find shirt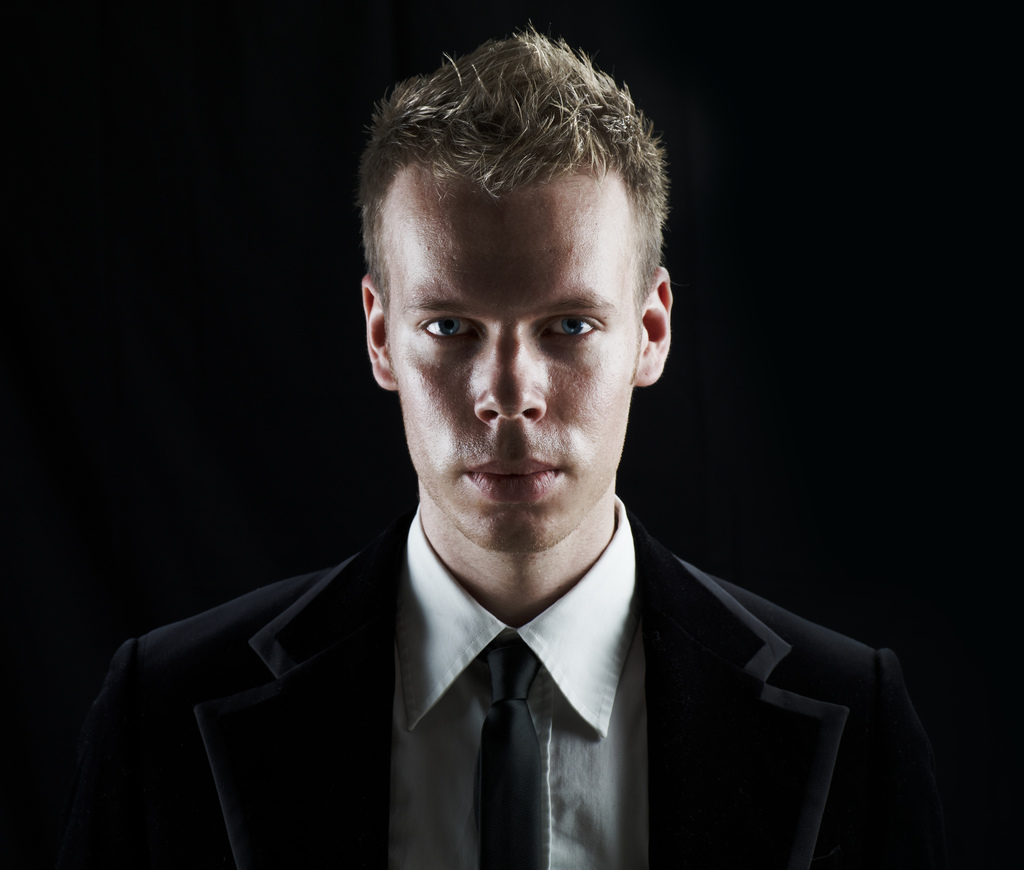
(x1=45, y1=495, x2=959, y2=869)
